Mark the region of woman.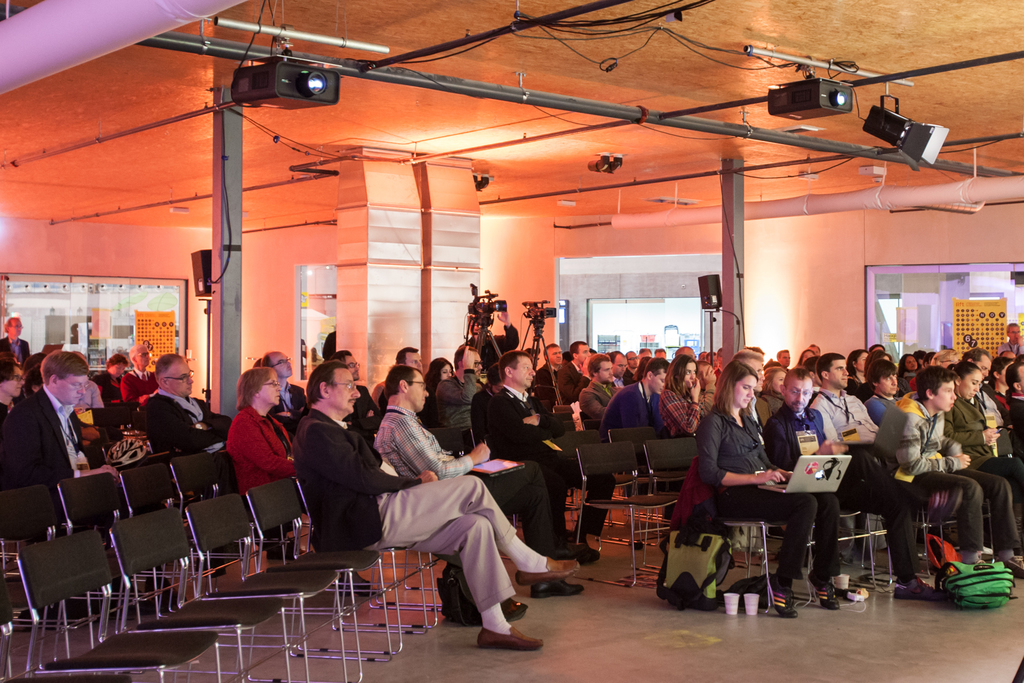
Region: <box>657,357,707,435</box>.
